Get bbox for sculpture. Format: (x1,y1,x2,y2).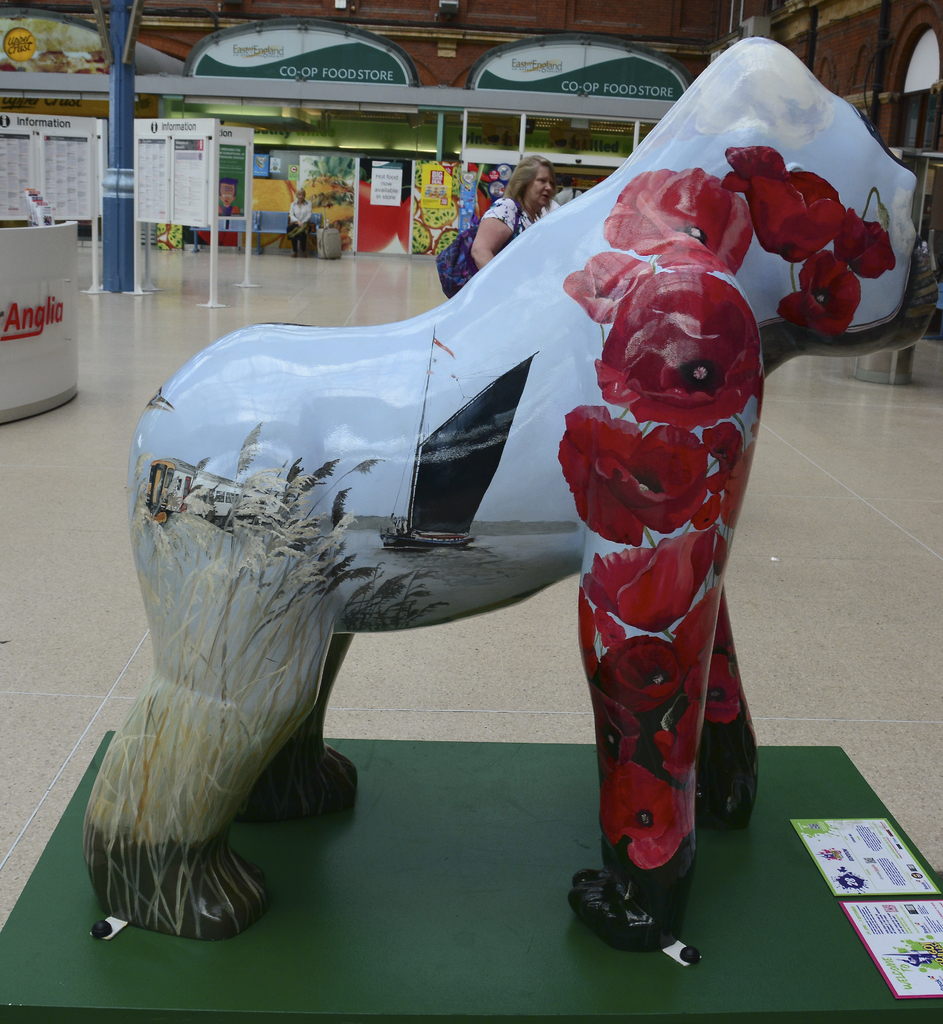
(79,12,902,984).
